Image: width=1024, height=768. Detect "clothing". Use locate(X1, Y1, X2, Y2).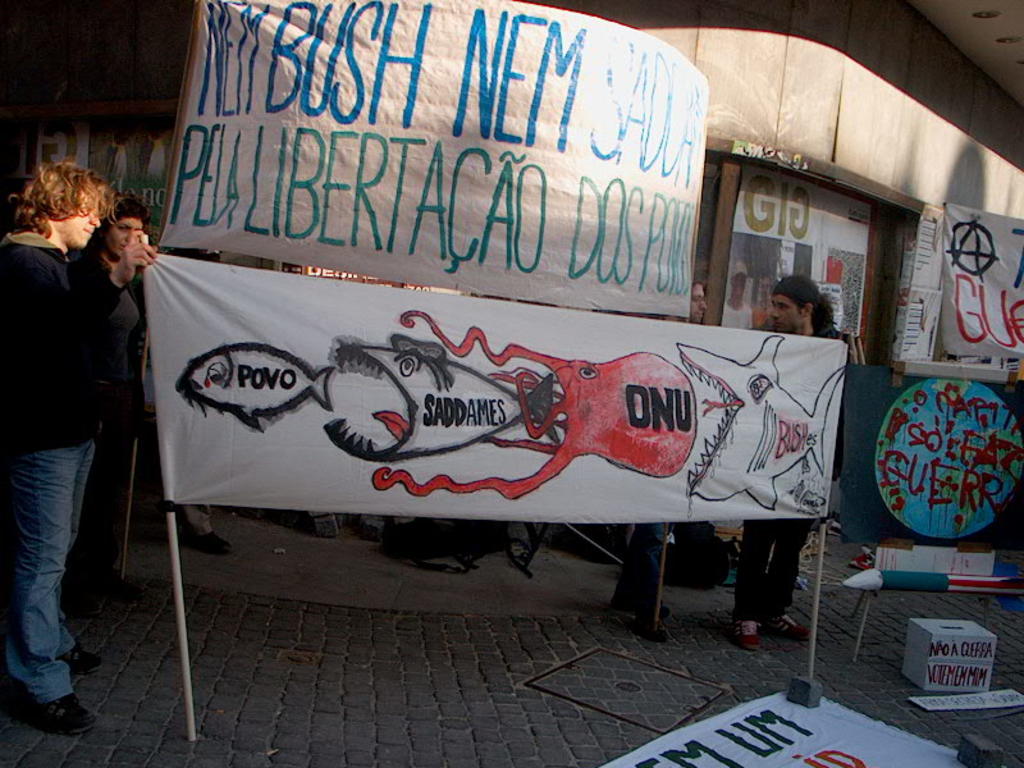
locate(76, 248, 143, 518).
